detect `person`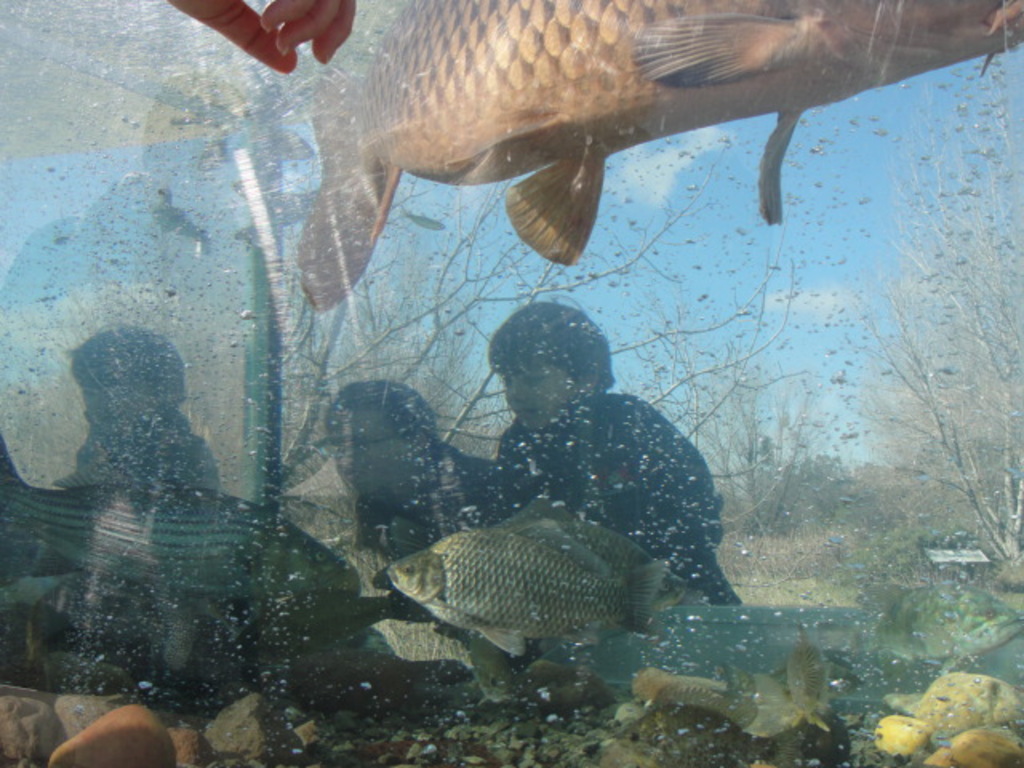
l=475, t=293, r=744, b=610
